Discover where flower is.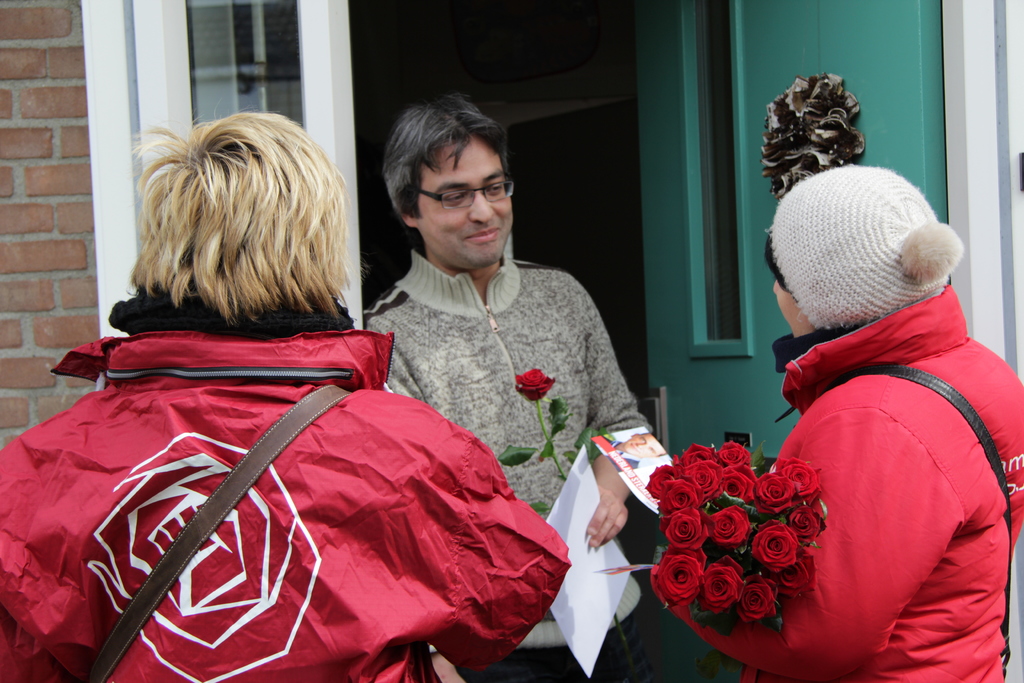
Discovered at 506:361:564:411.
